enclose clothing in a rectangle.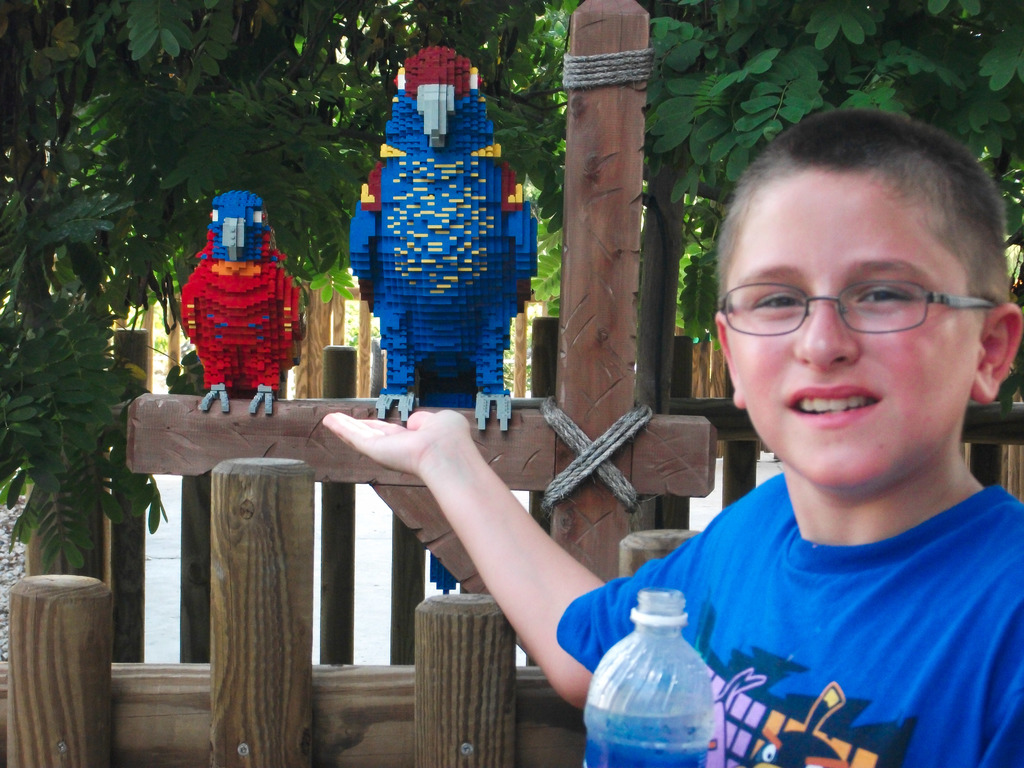
crop(604, 412, 1023, 760).
